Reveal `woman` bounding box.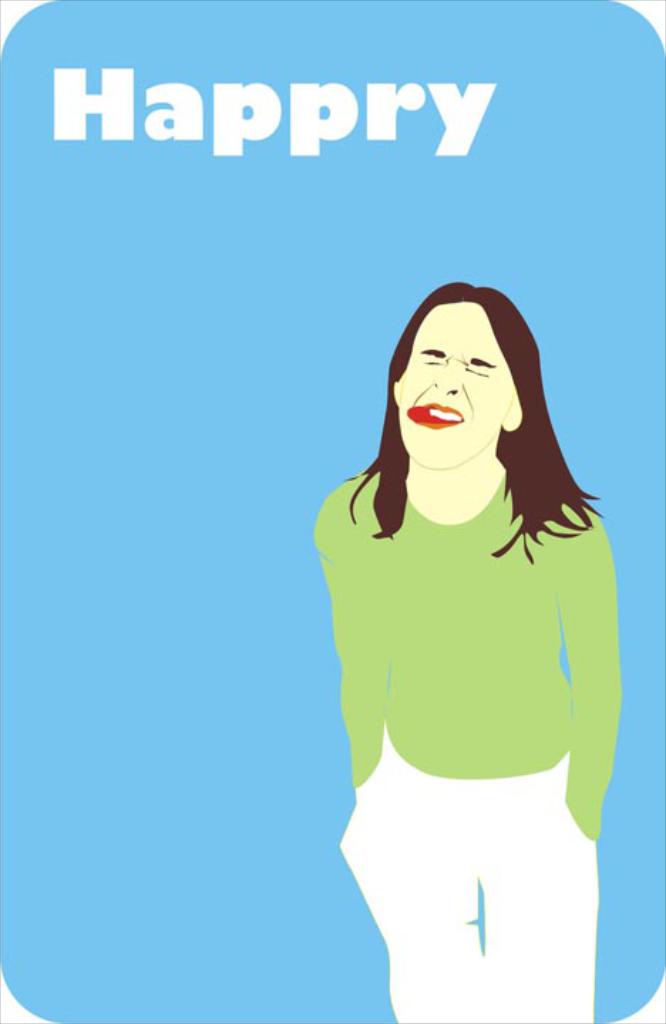
Revealed: <region>326, 272, 628, 1023</region>.
